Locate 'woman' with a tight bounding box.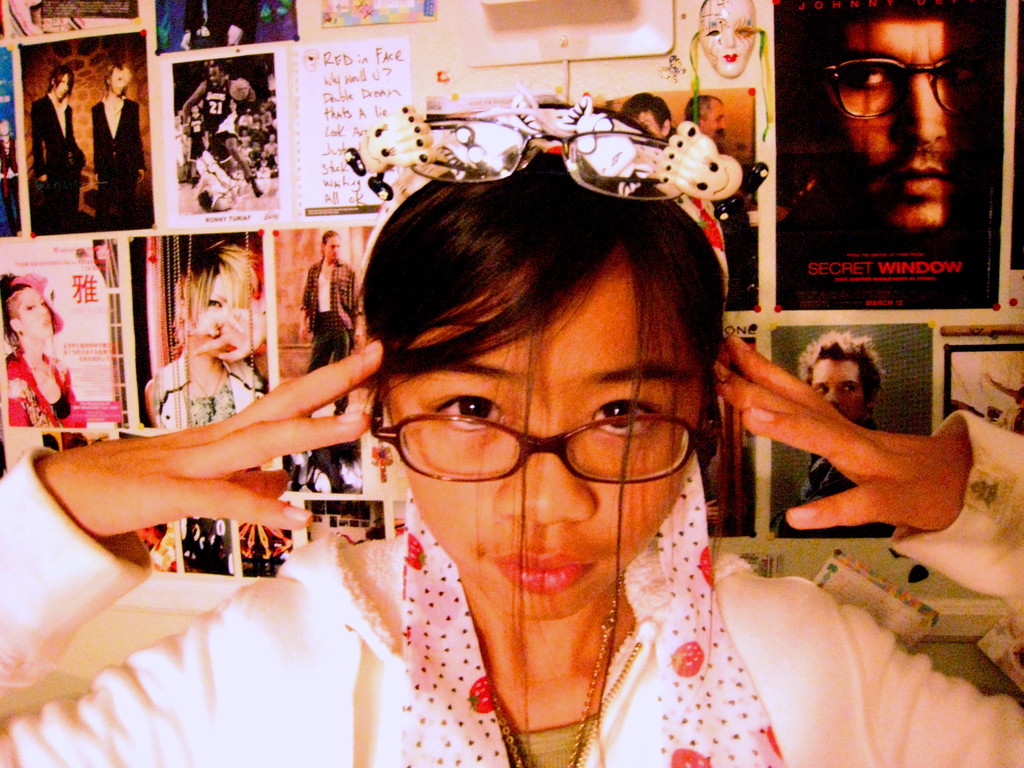
select_region(137, 242, 264, 436).
